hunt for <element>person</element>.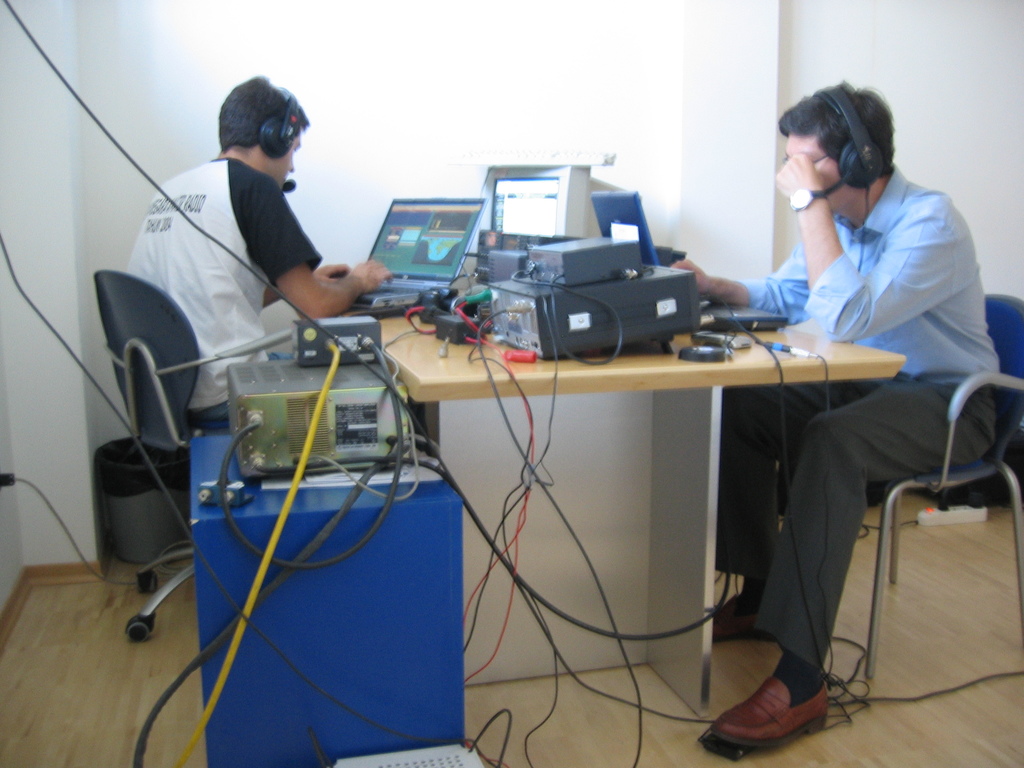
Hunted down at select_region(128, 87, 370, 434).
